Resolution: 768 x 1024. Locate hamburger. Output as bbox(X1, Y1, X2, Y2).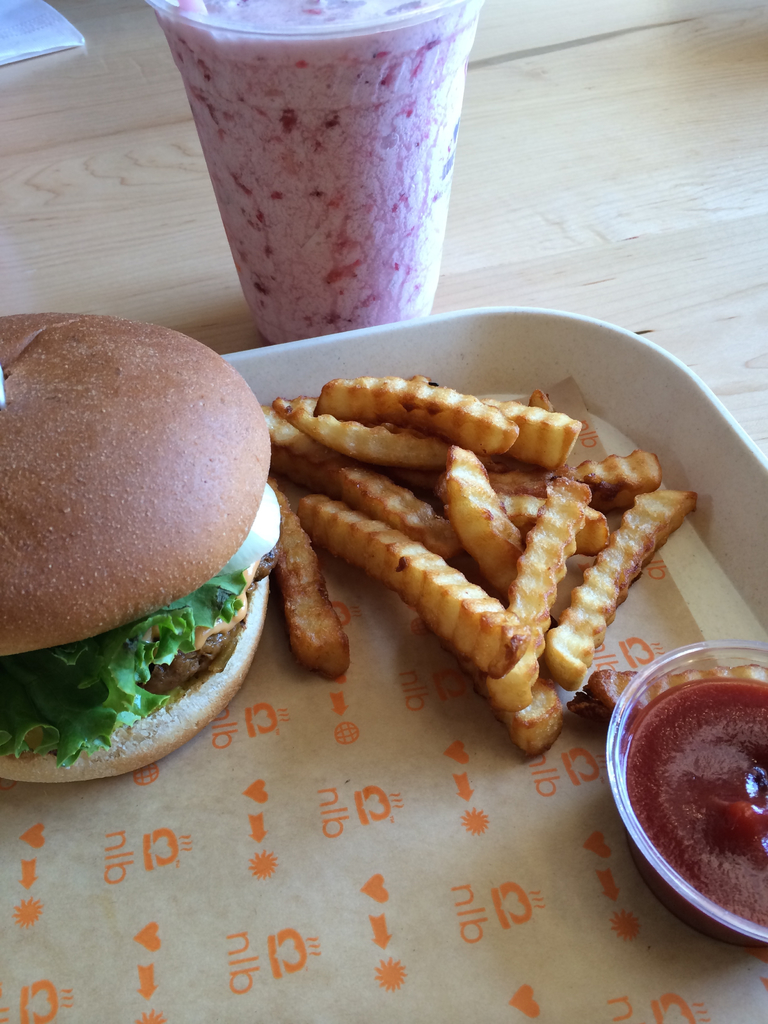
bbox(0, 314, 282, 784).
